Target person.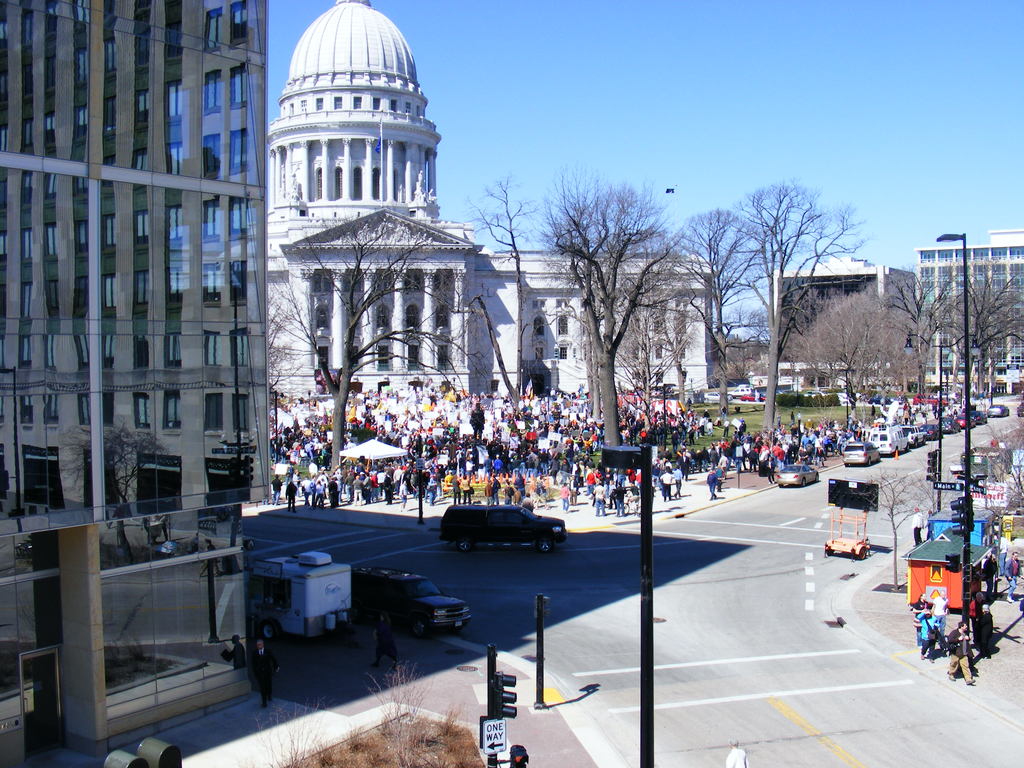
Target region: l=660, t=468, r=676, b=500.
